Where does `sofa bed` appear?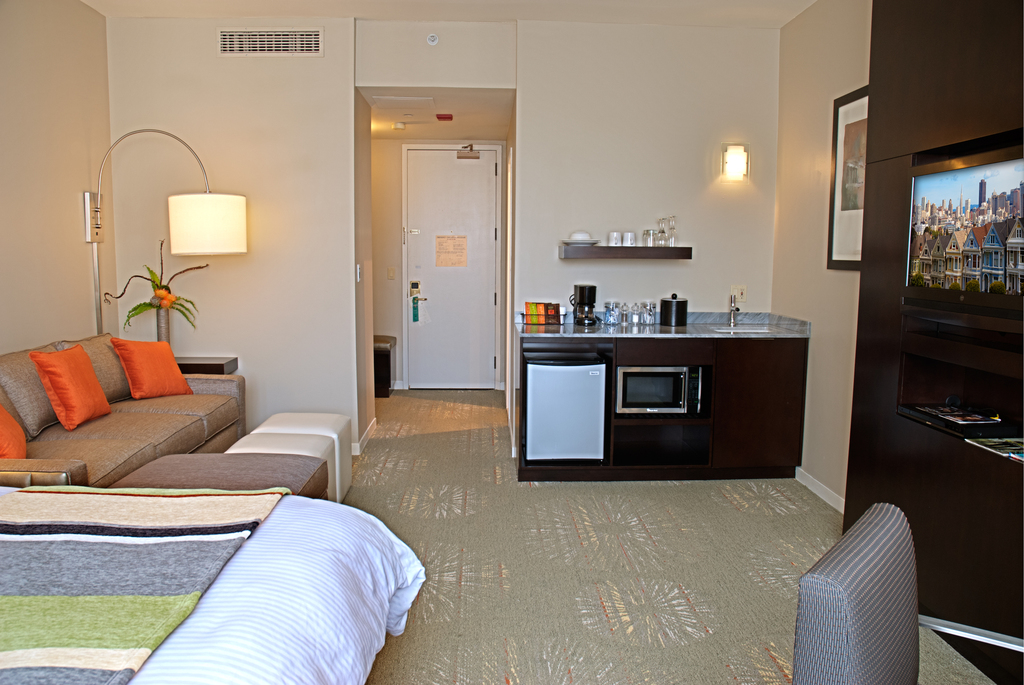
Appears at region(0, 327, 261, 496).
